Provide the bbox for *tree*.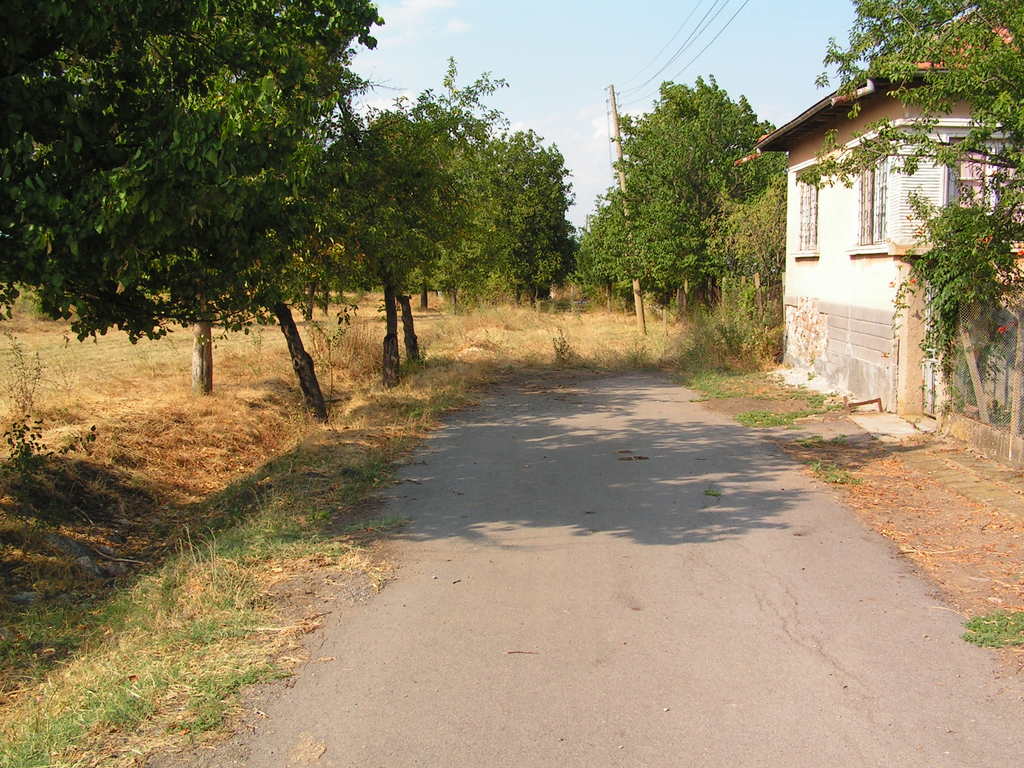
(219,0,388,419).
